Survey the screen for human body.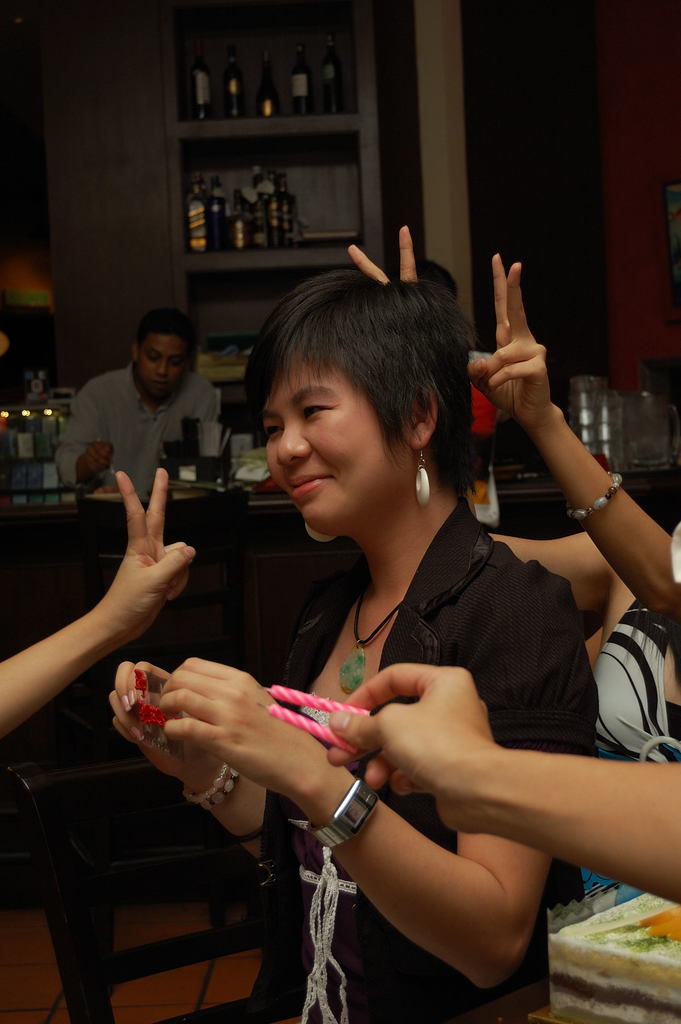
Survey found: select_region(164, 280, 617, 1012).
